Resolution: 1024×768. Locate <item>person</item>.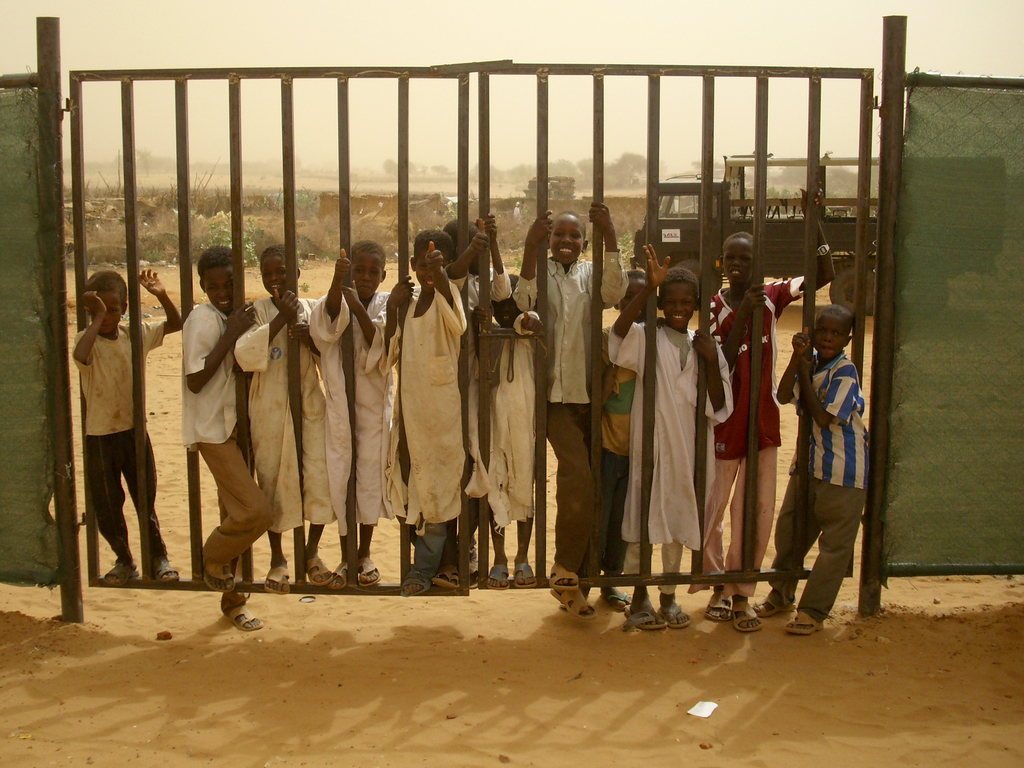
locate(72, 268, 181, 583).
